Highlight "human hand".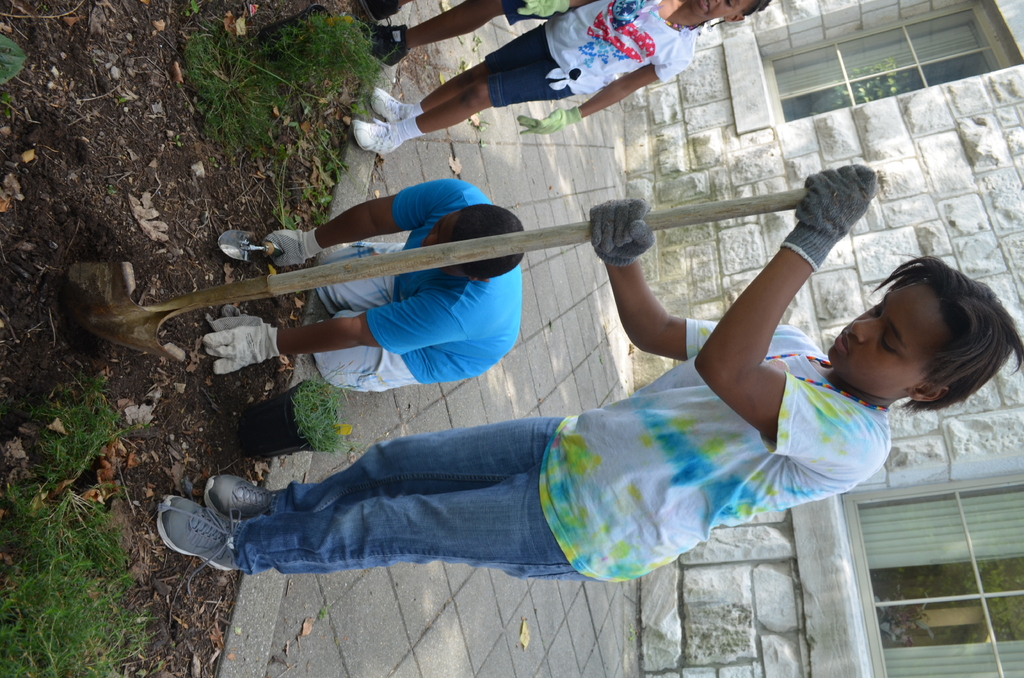
Highlighted region: l=515, t=0, r=565, b=17.
